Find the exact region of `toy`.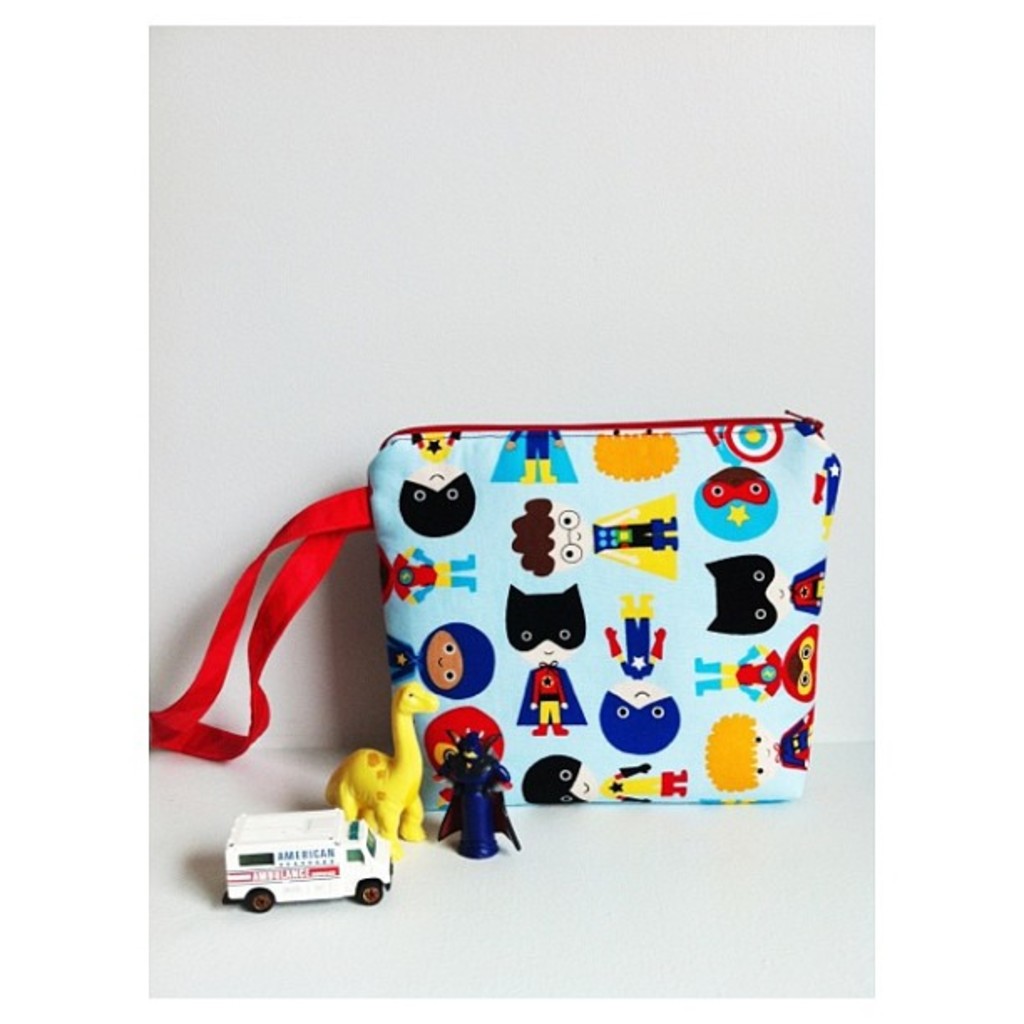
Exact region: (427,701,510,806).
